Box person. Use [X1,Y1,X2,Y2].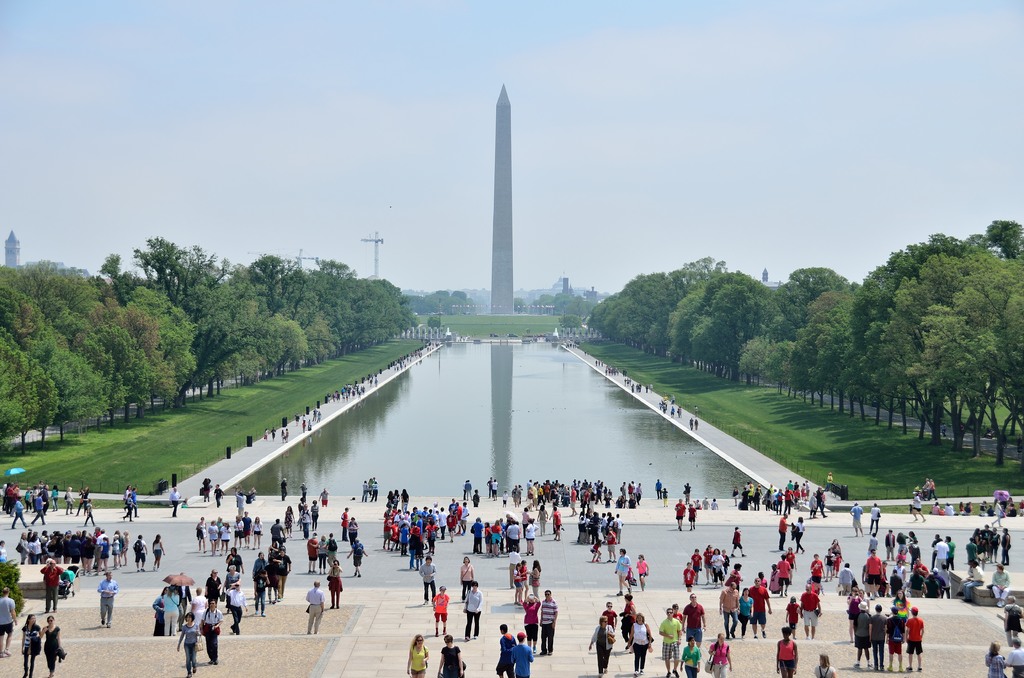
[538,586,561,656].
